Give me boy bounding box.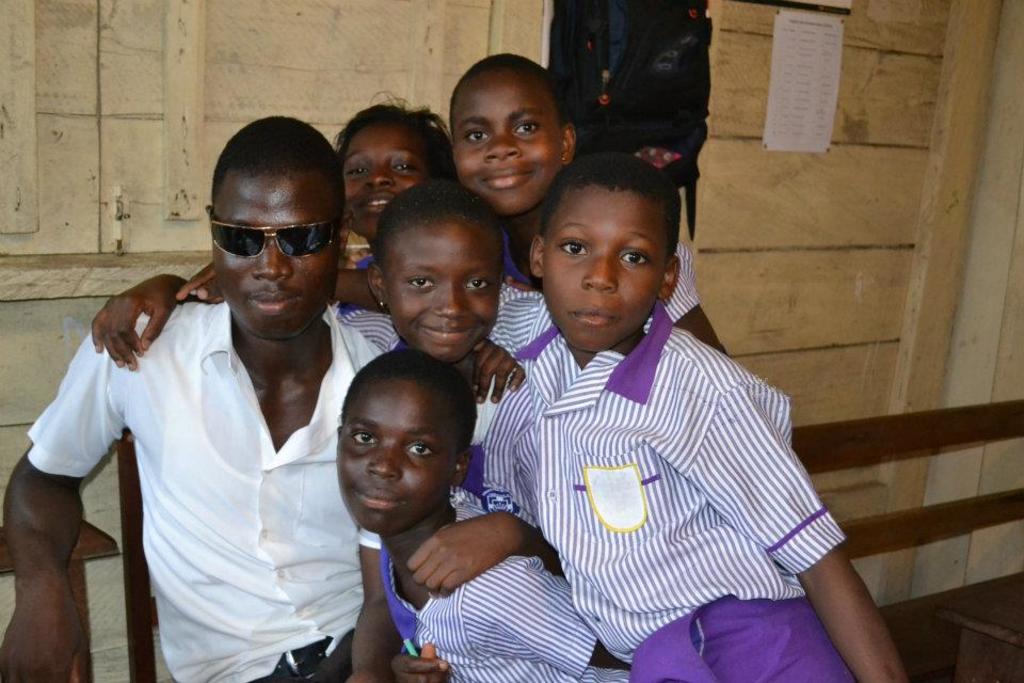
region(481, 150, 908, 679).
